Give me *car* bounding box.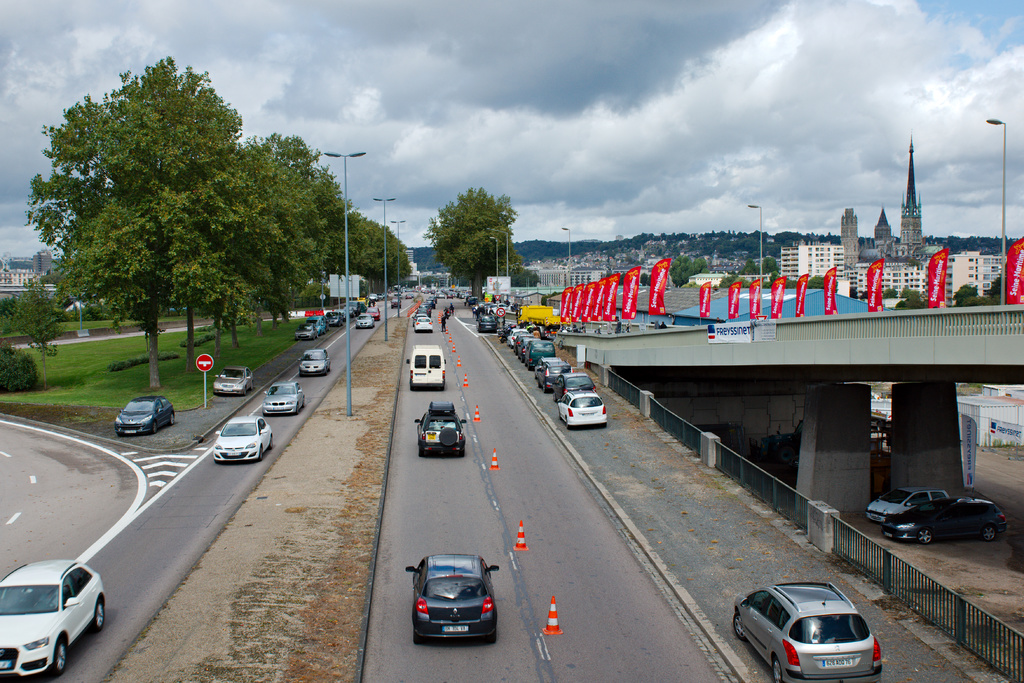
(0, 555, 110, 679).
